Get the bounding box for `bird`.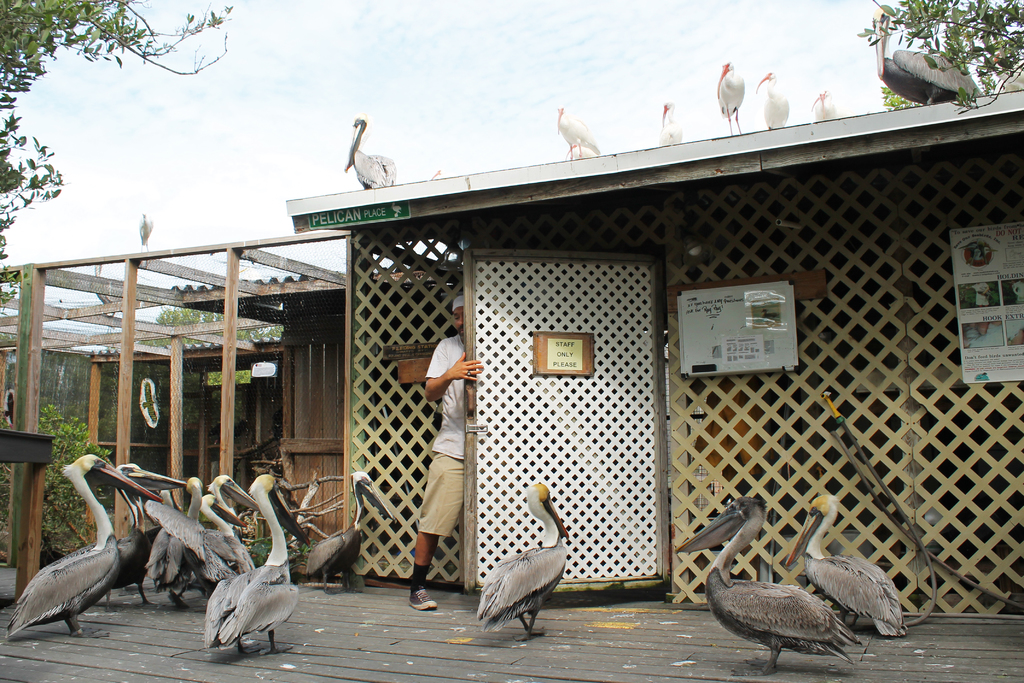
box(652, 100, 683, 146).
